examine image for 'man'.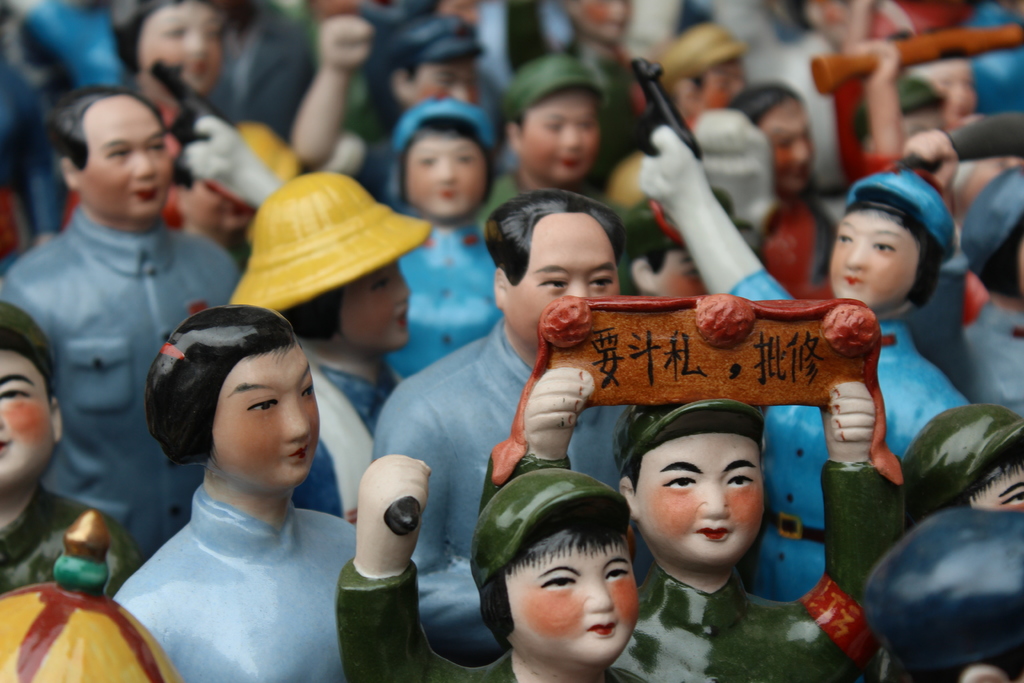
Examination result: 336/453/660/682.
